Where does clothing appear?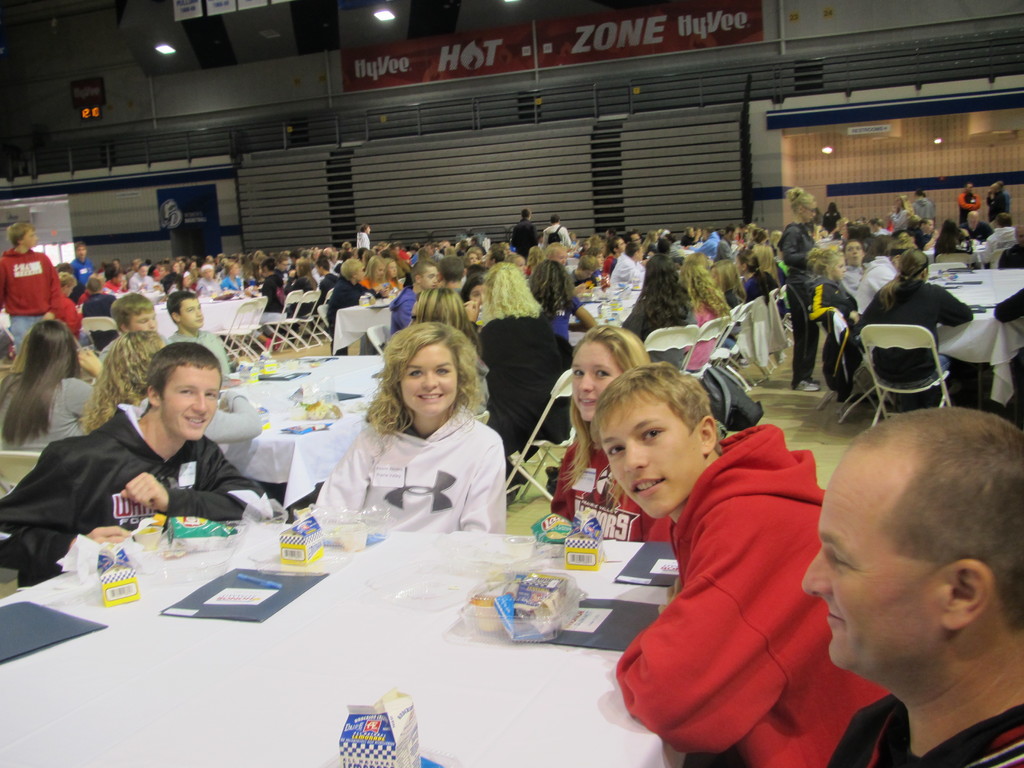
Appears at pyautogui.locateOnScreen(0, 399, 266, 589).
